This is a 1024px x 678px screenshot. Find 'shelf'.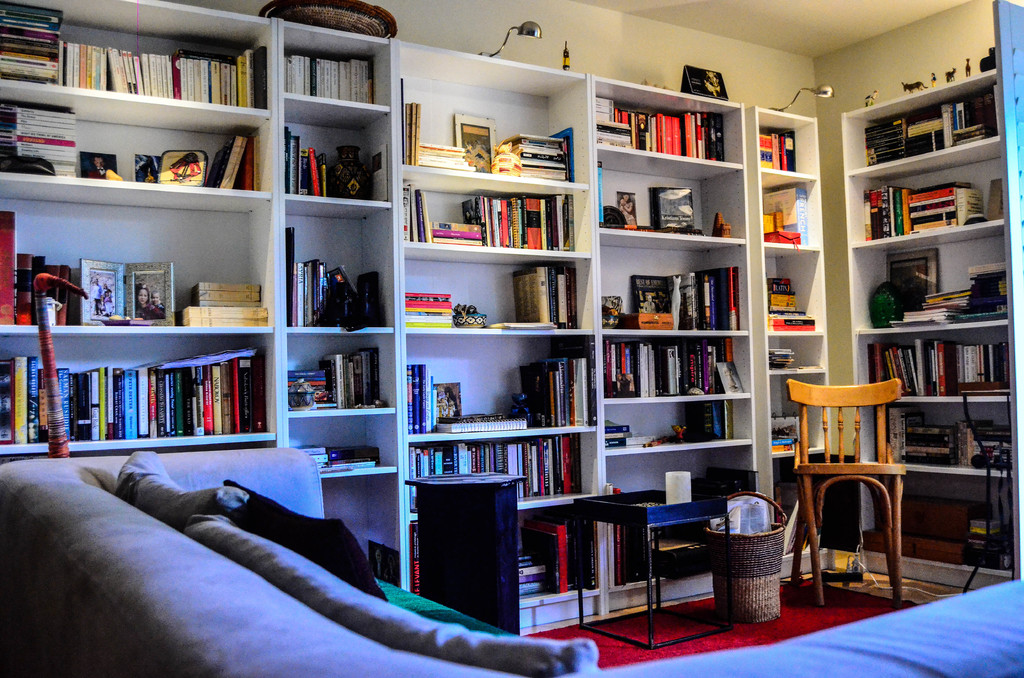
Bounding box: BBox(844, 140, 1016, 248).
